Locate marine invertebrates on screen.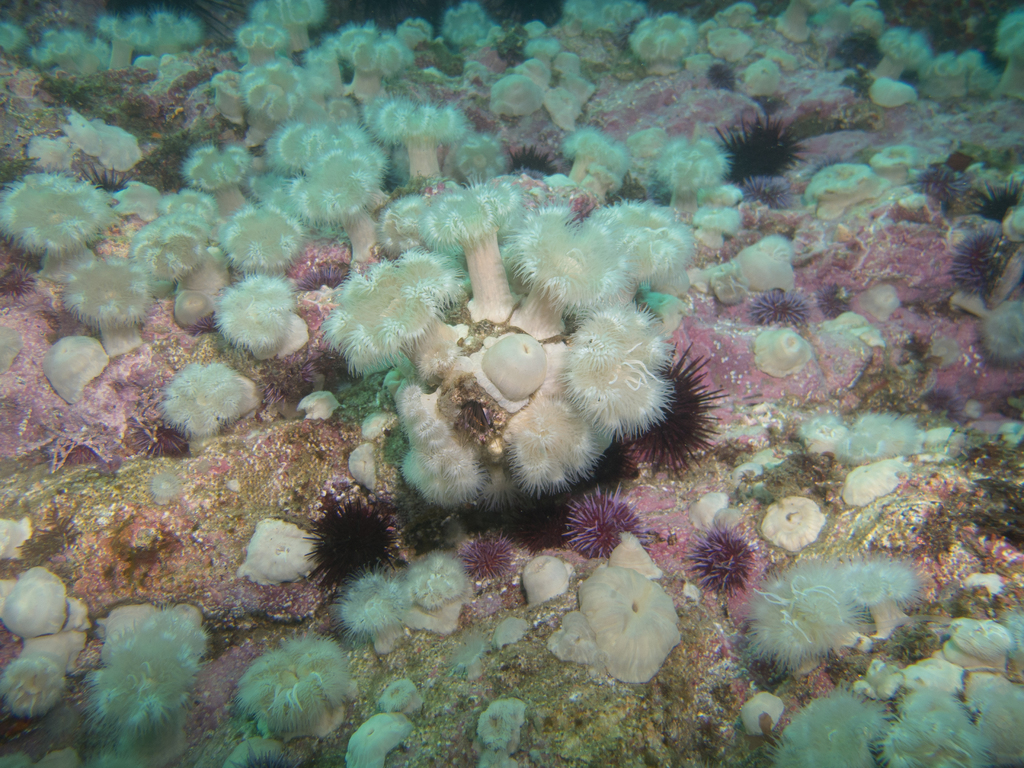
On screen at x1=335, y1=564, x2=427, y2=671.
